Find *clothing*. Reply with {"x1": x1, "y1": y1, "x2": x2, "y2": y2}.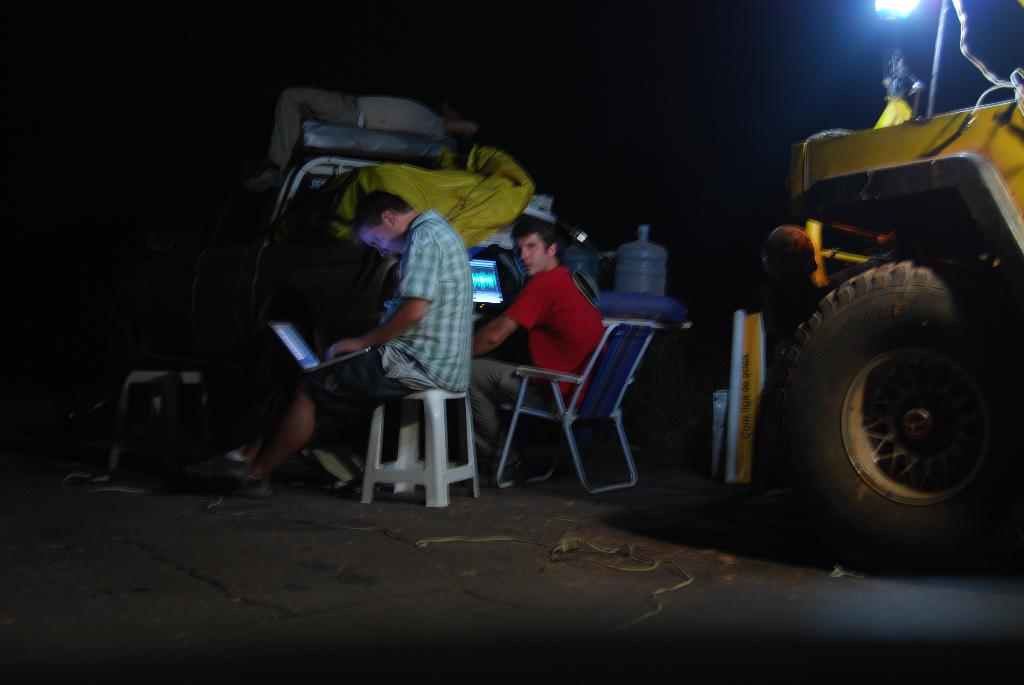
{"x1": 296, "y1": 338, "x2": 413, "y2": 435}.
